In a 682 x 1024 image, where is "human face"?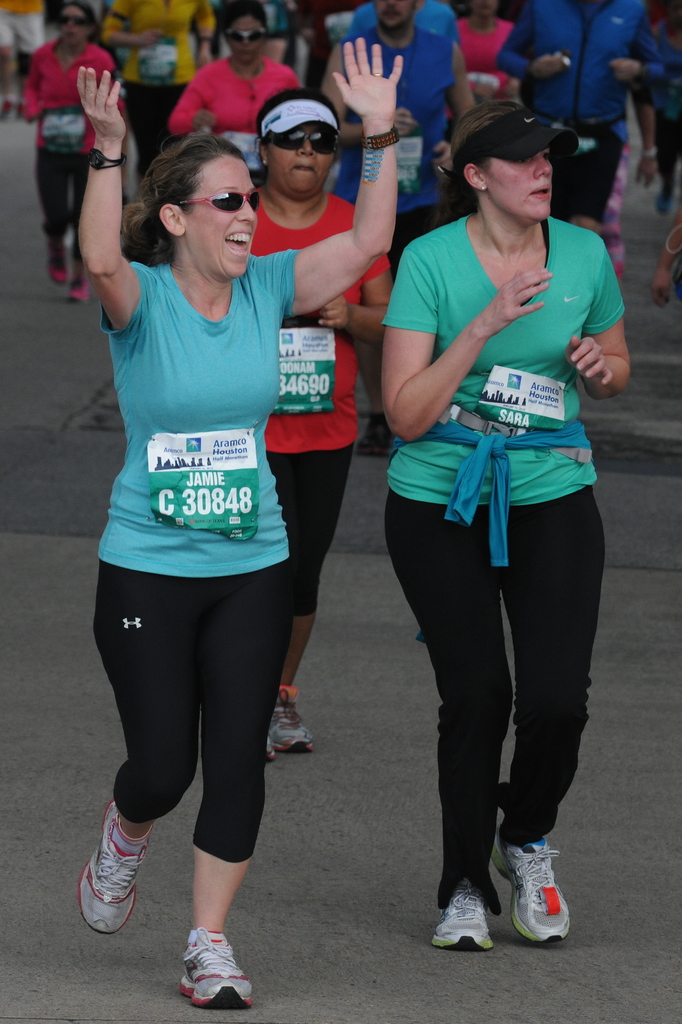
(x1=267, y1=125, x2=331, y2=199).
